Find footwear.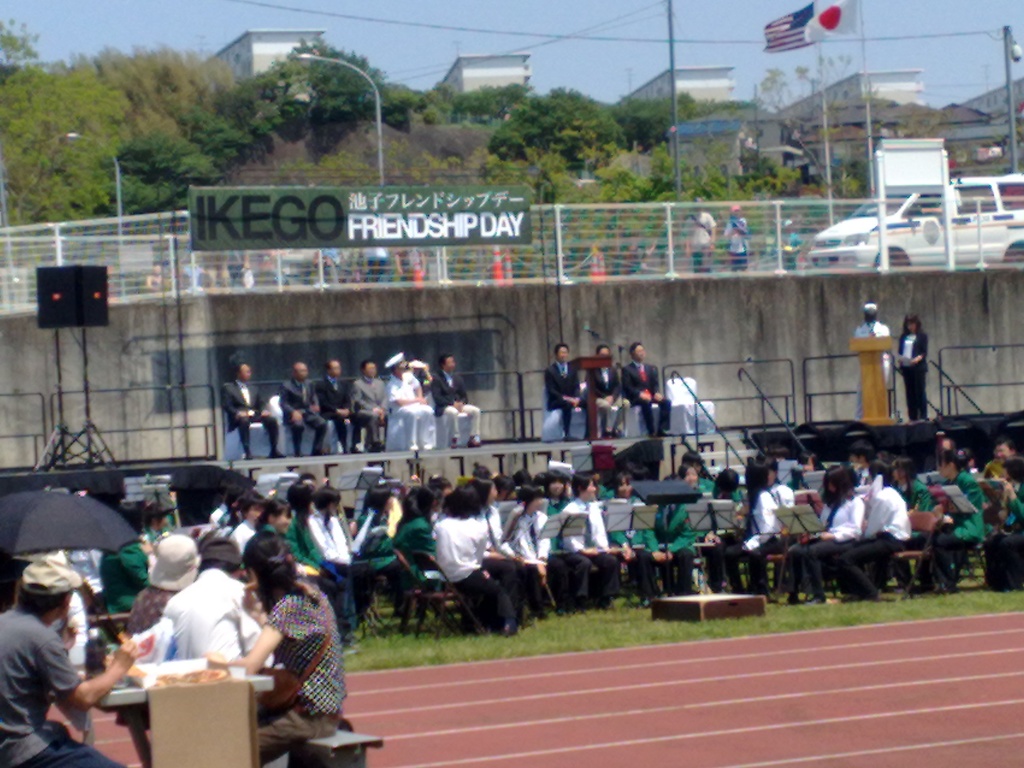
[419, 442, 432, 449].
